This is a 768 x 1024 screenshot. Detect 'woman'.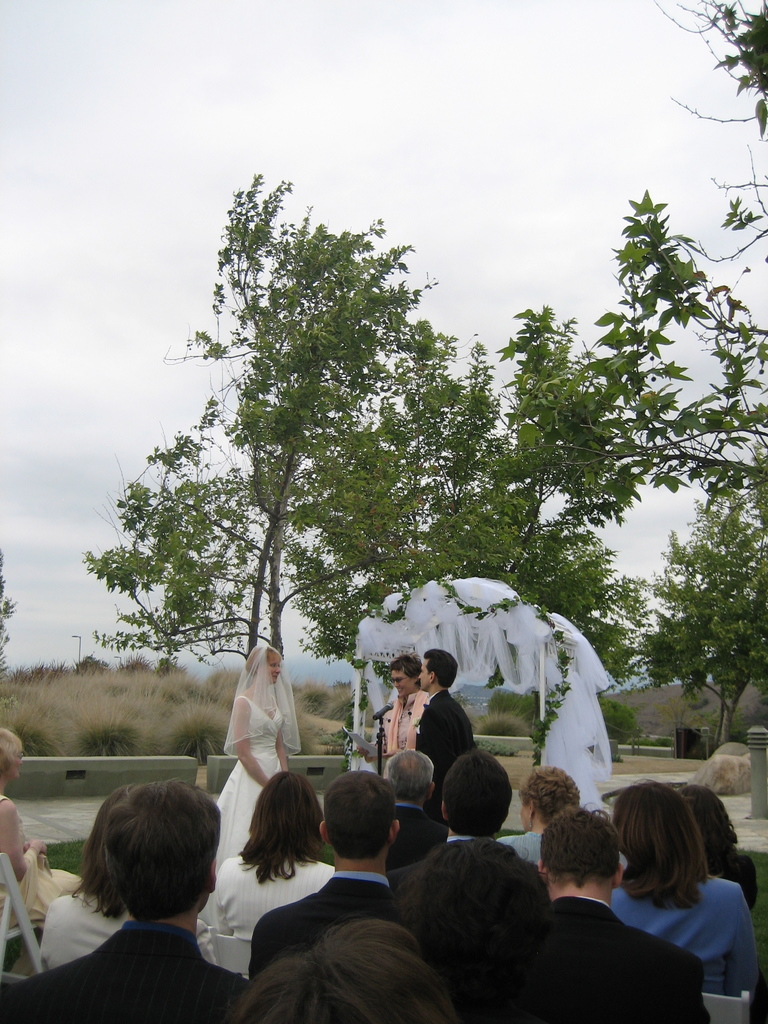
select_region(499, 765, 630, 866).
